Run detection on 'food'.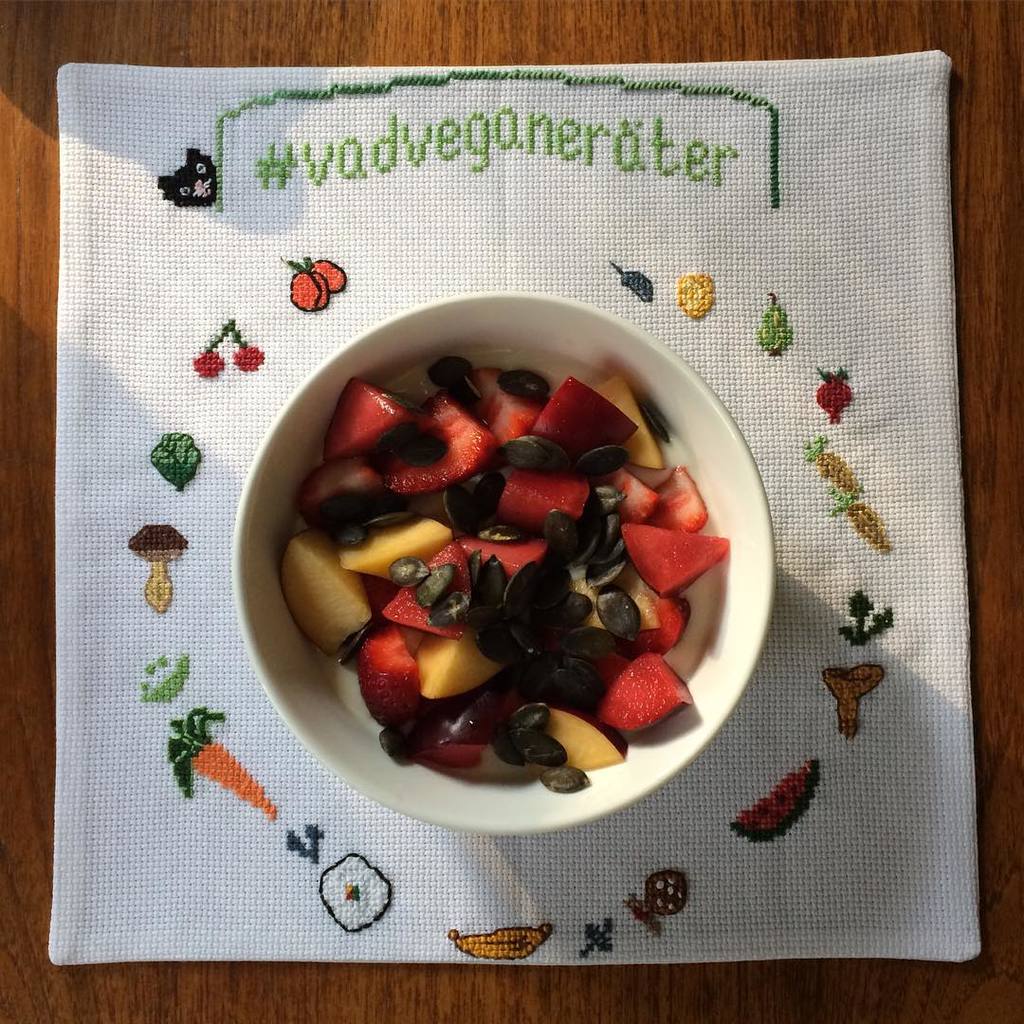
Result: box(287, 825, 324, 868).
